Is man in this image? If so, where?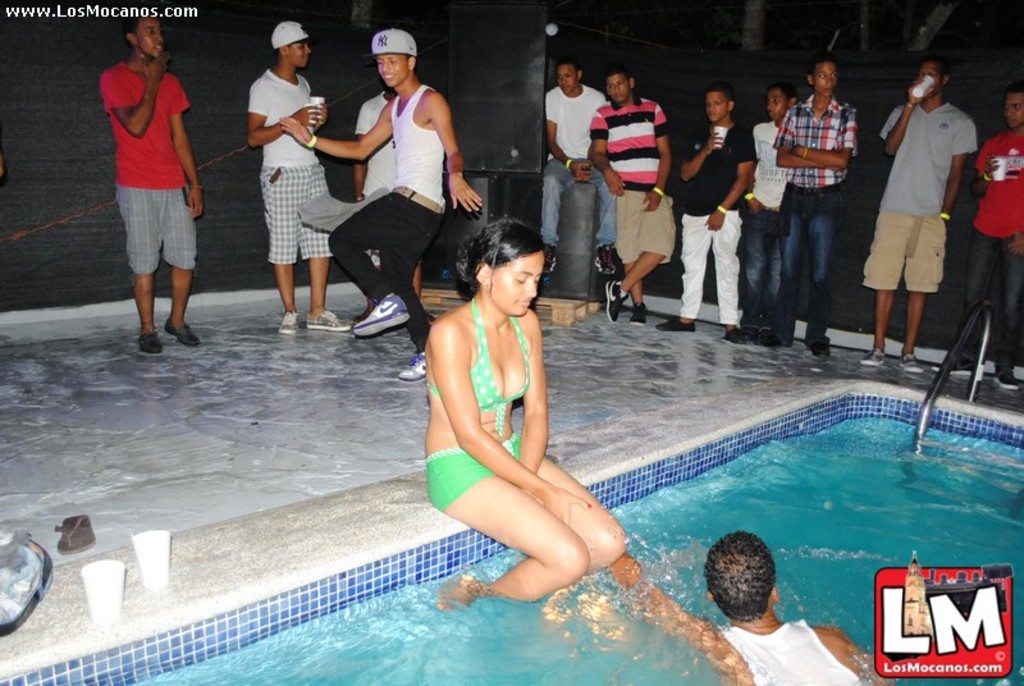
Yes, at (x1=242, y1=15, x2=349, y2=347).
